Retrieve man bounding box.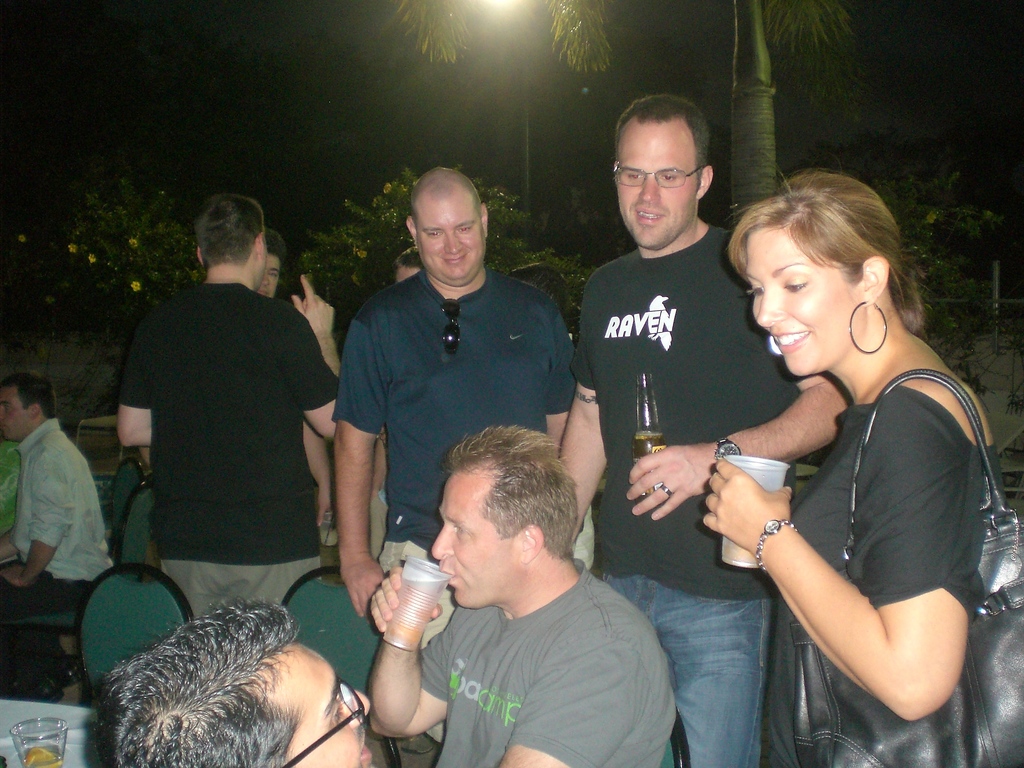
Bounding box: x1=133, y1=228, x2=330, y2=529.
